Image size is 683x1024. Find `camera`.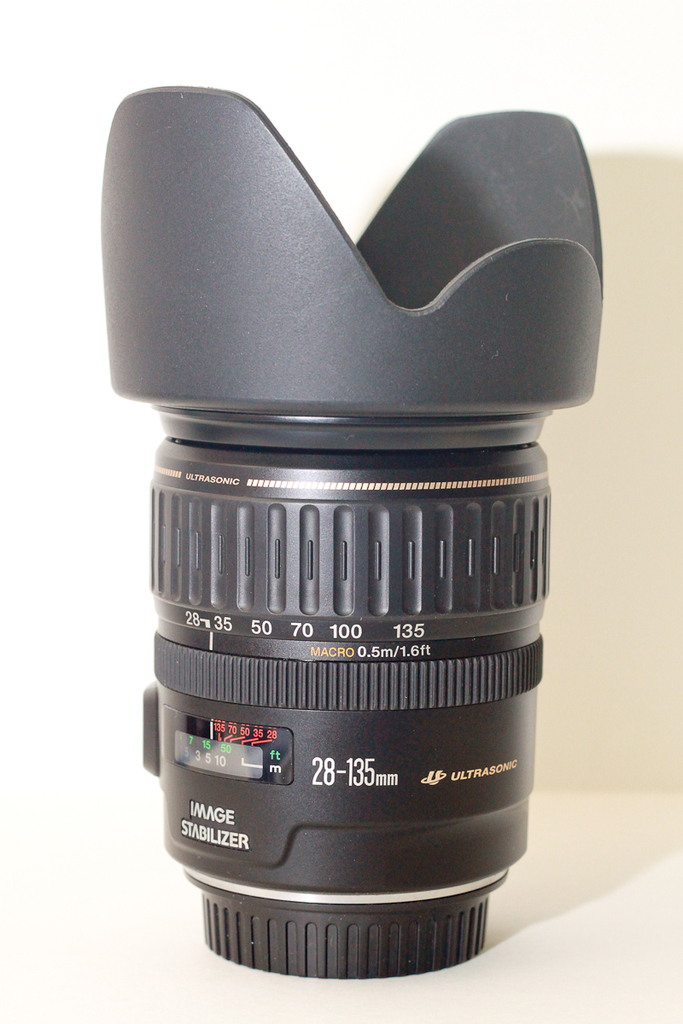
locate(96, 82, 612, 974).
